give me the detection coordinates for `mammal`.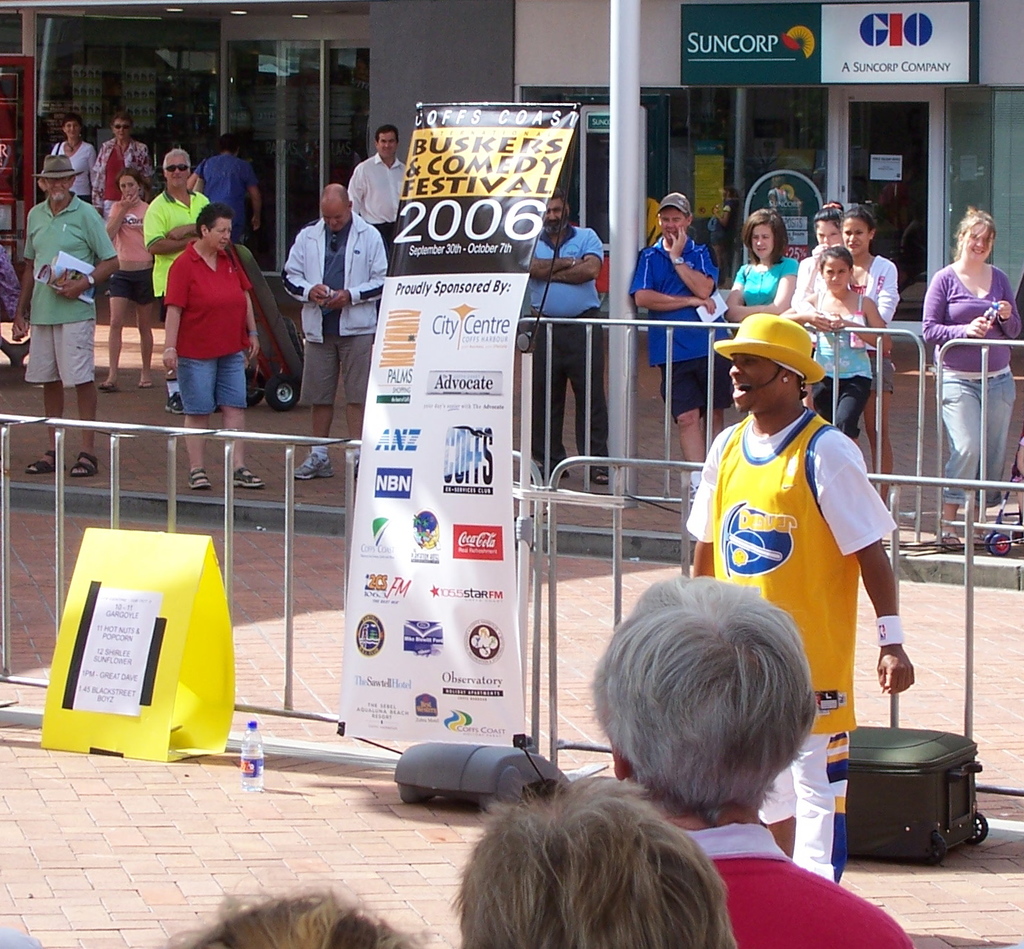
(448, 776, 739, 948).
